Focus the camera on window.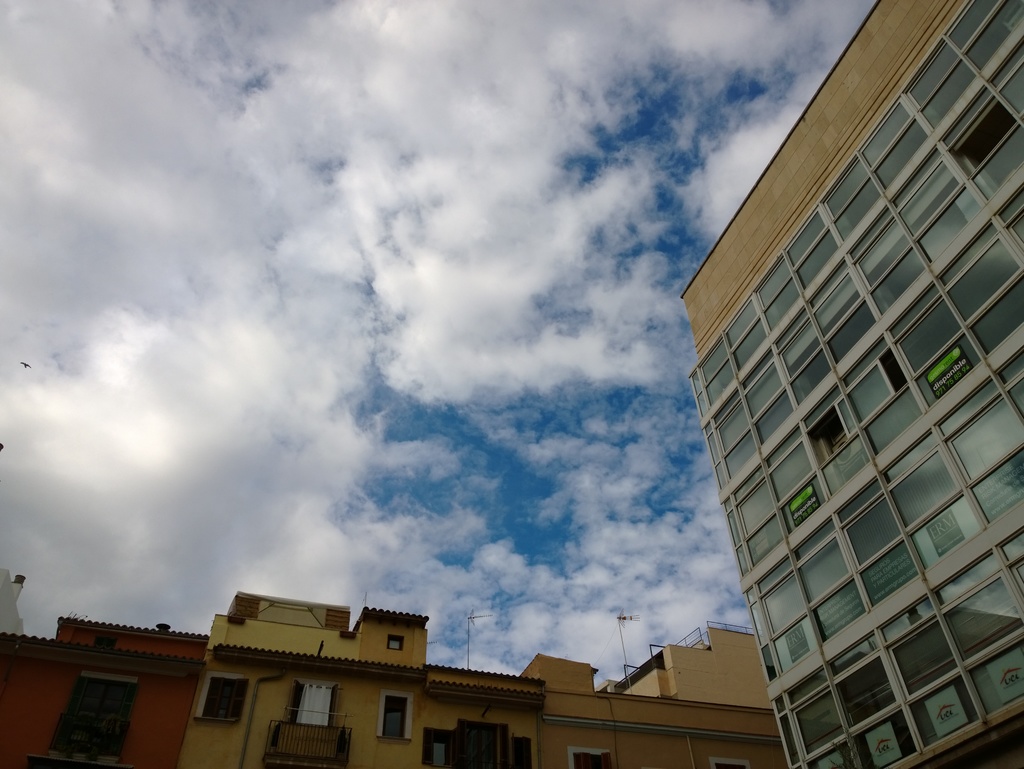
Focus region: Rect(709, 758, 756, 768).
